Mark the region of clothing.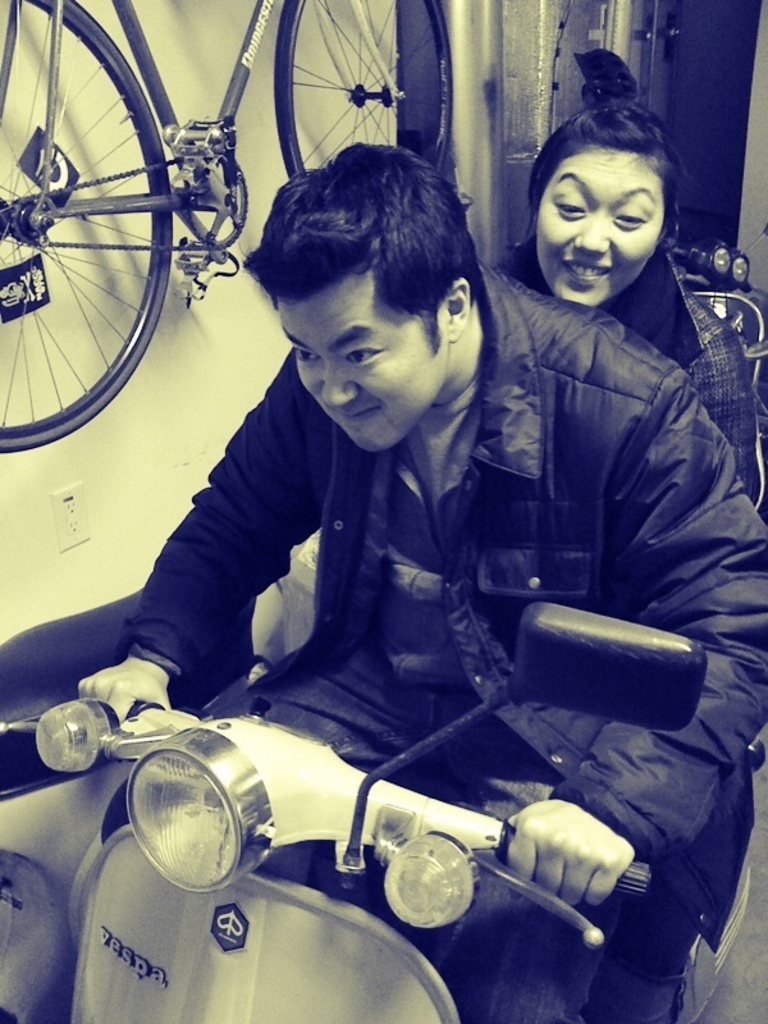
Region: x1=115, y1=255, x2=767, y2=1023.
